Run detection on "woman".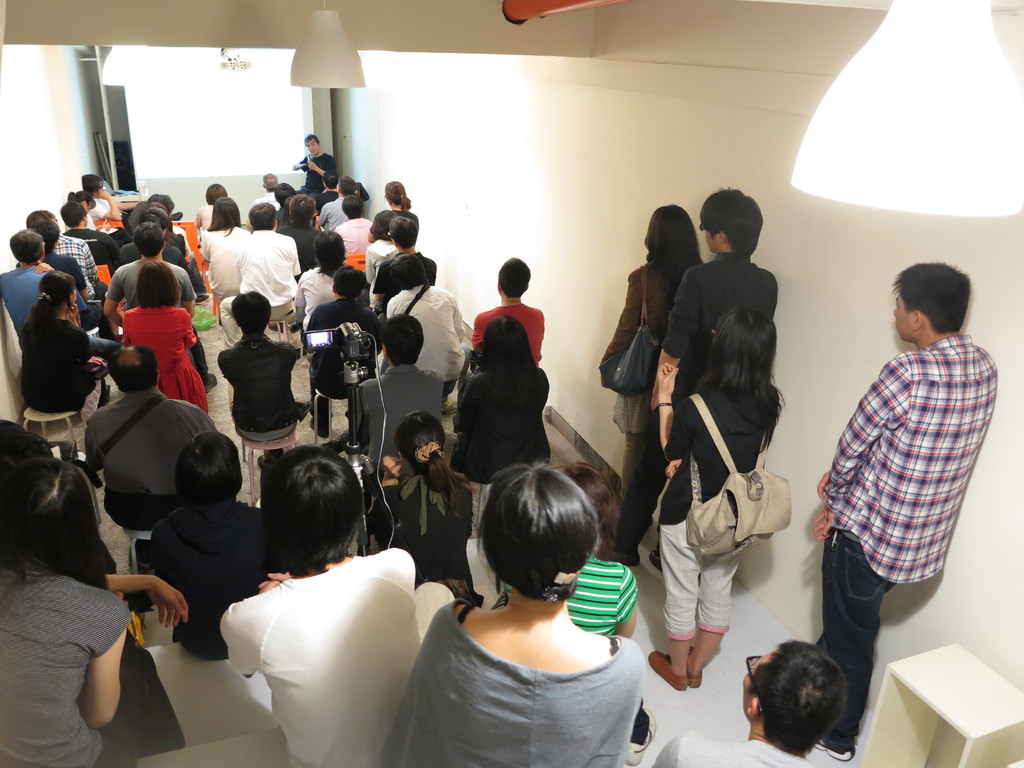
Result: {"left": 366, "top": 410, "right": 484, "bottom": 605}.
